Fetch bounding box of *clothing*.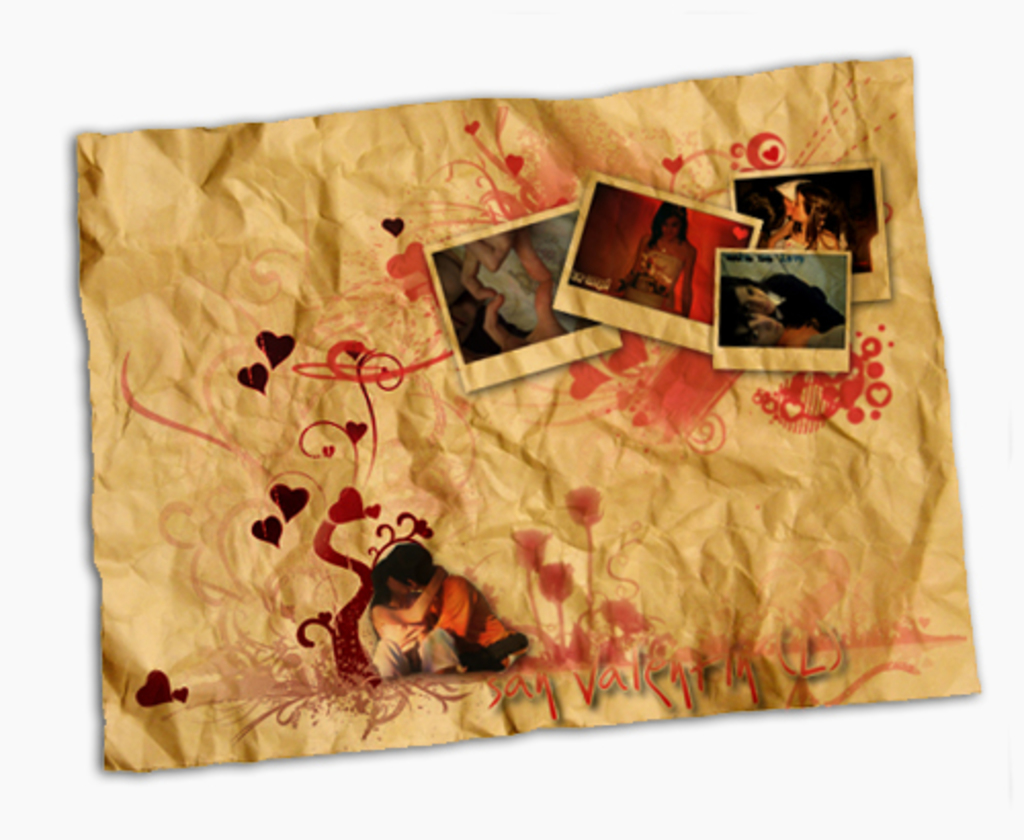
Bbox: locate(469, 209, 592, 328).
